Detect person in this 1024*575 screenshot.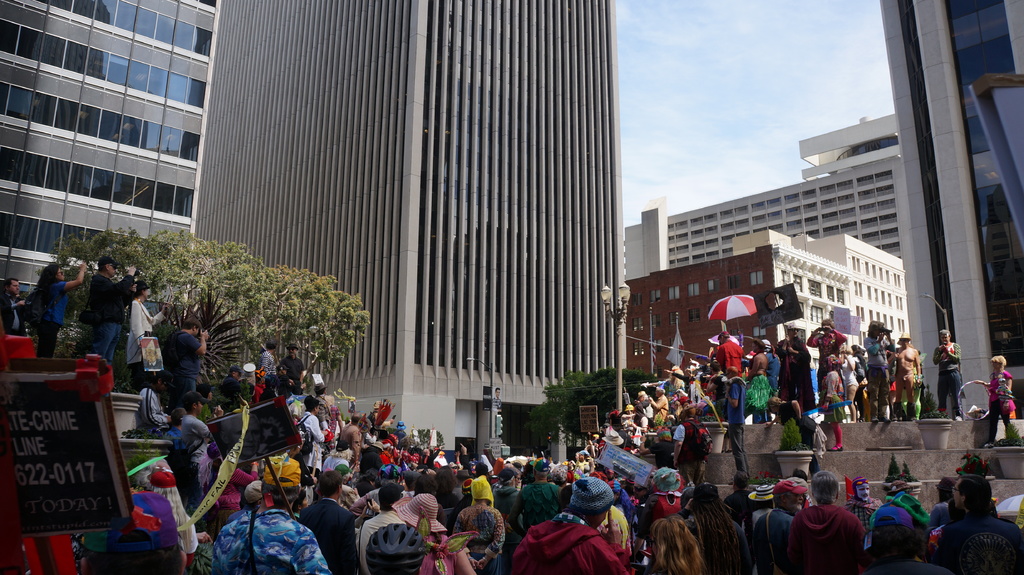
Detection: [x1=814, y1=352, x2=860, y2=452].
